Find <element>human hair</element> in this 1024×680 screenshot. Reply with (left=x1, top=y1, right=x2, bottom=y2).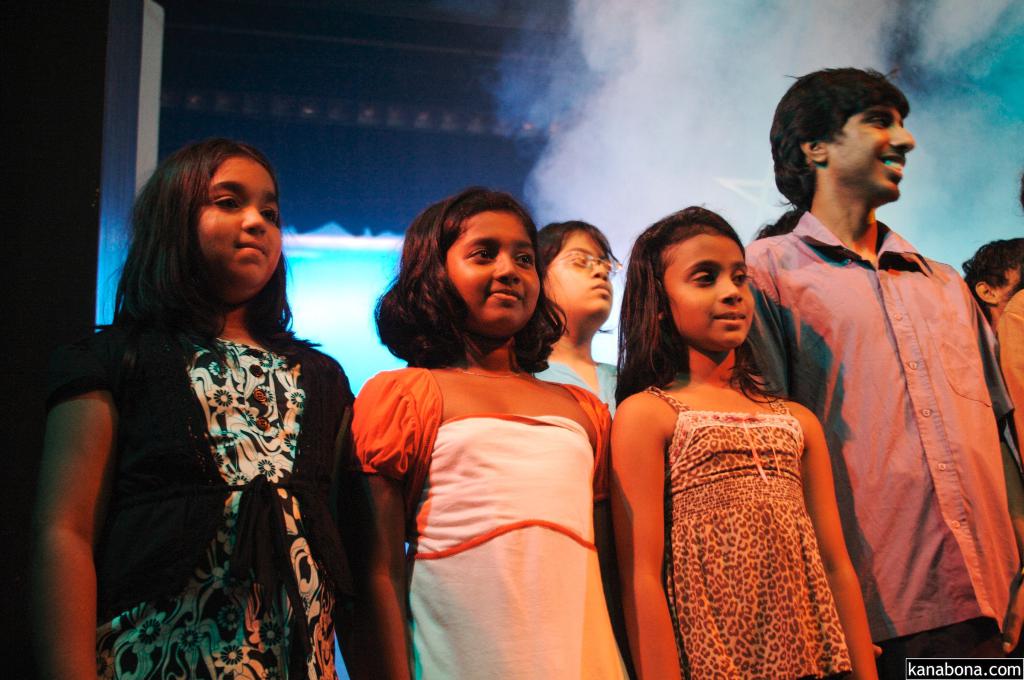
(left=610, top=205, right=780, bottom=402).
